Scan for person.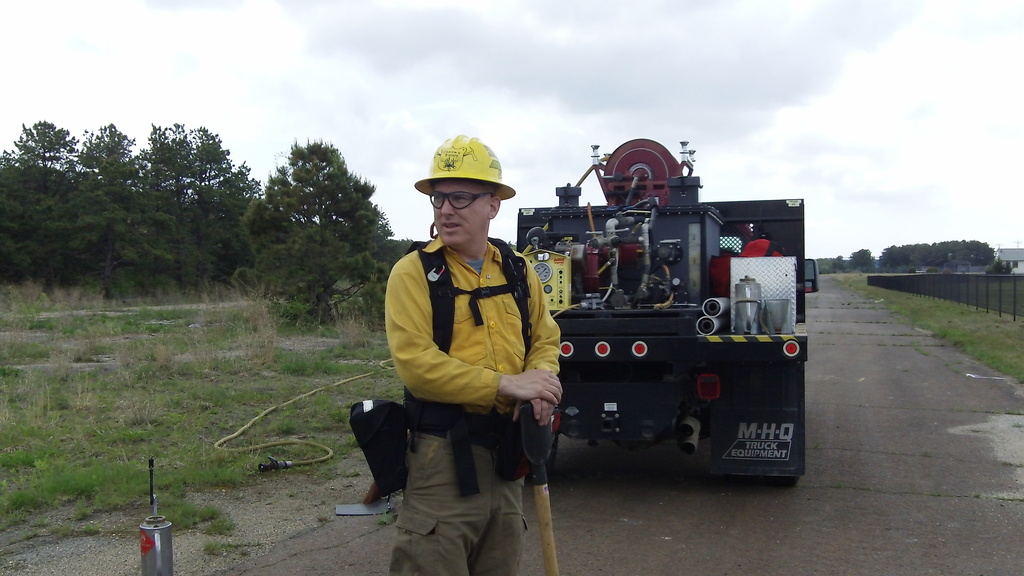
Scan result: [384,136,562,575].
